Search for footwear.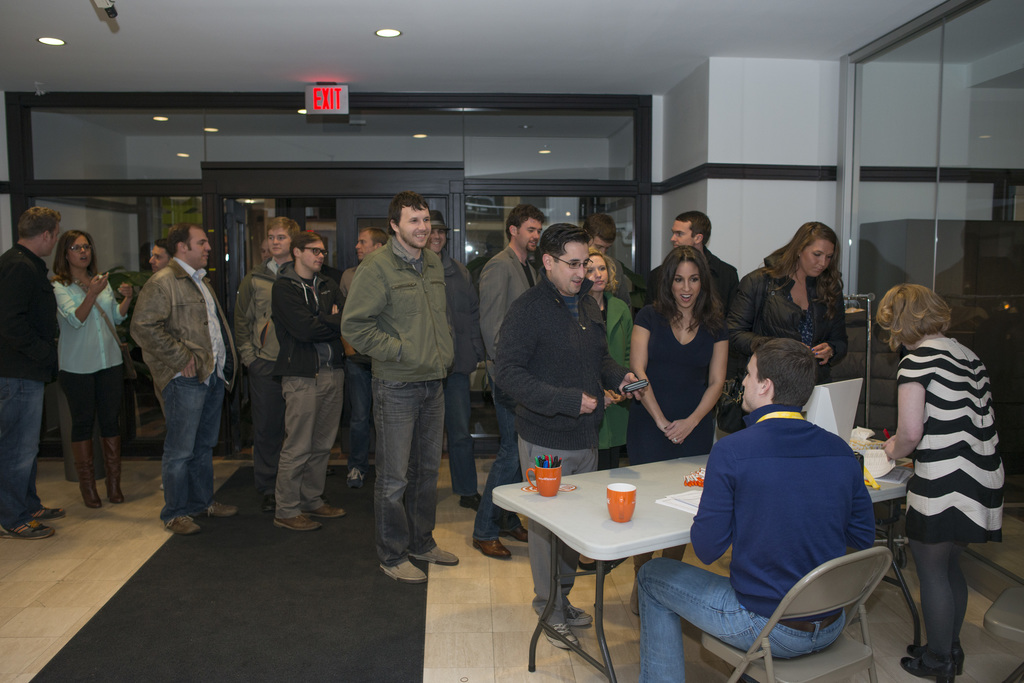
Found at detection(563, 606, 596, 625).
